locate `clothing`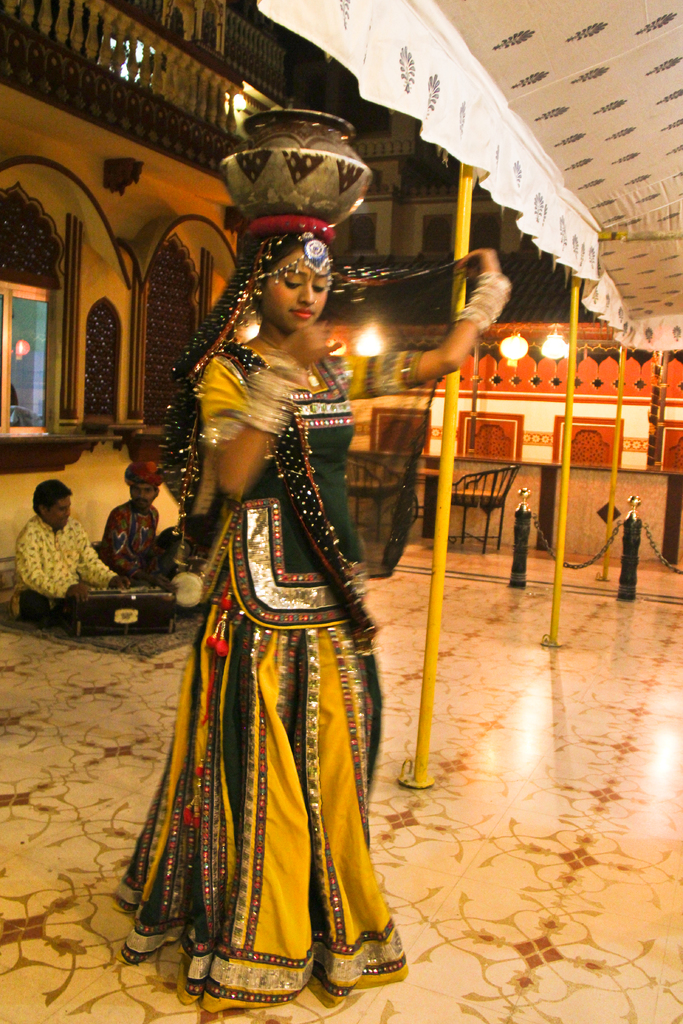
select_region(6, 516, 122, 616)
